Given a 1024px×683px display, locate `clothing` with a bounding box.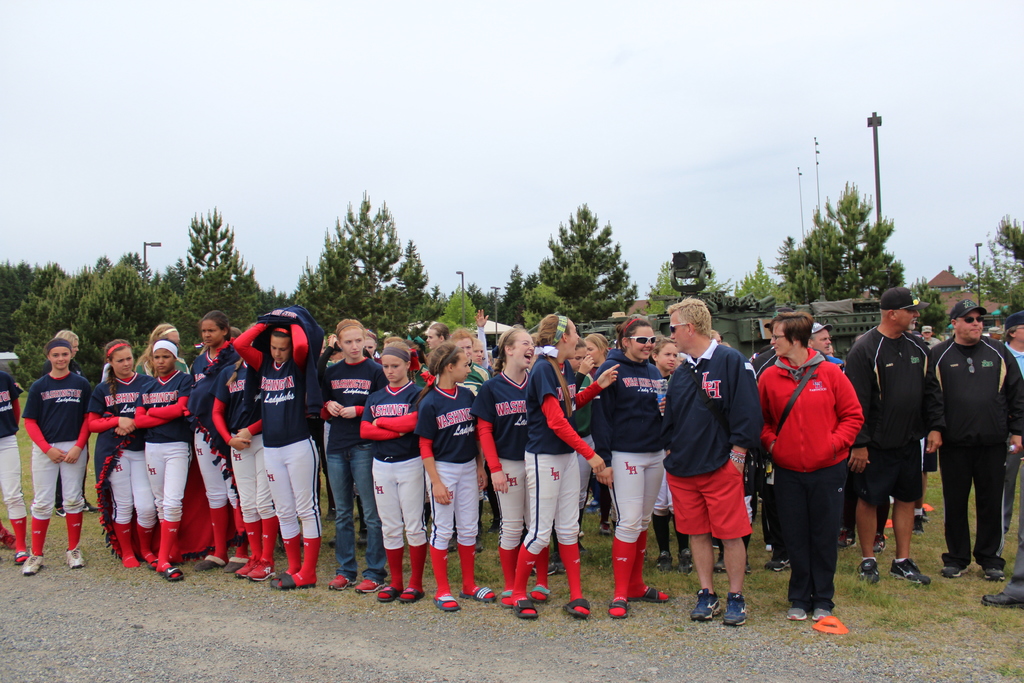
Located: 518, 353, 605, 539.
